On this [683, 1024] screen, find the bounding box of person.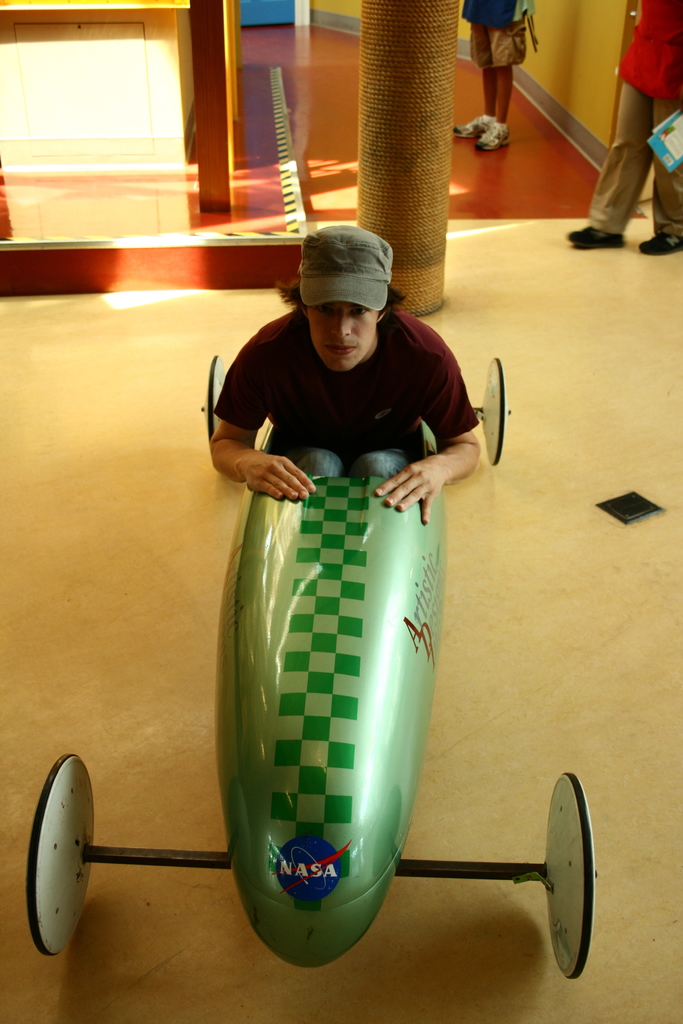
Bounding box: (455, 0, 534, 154).
